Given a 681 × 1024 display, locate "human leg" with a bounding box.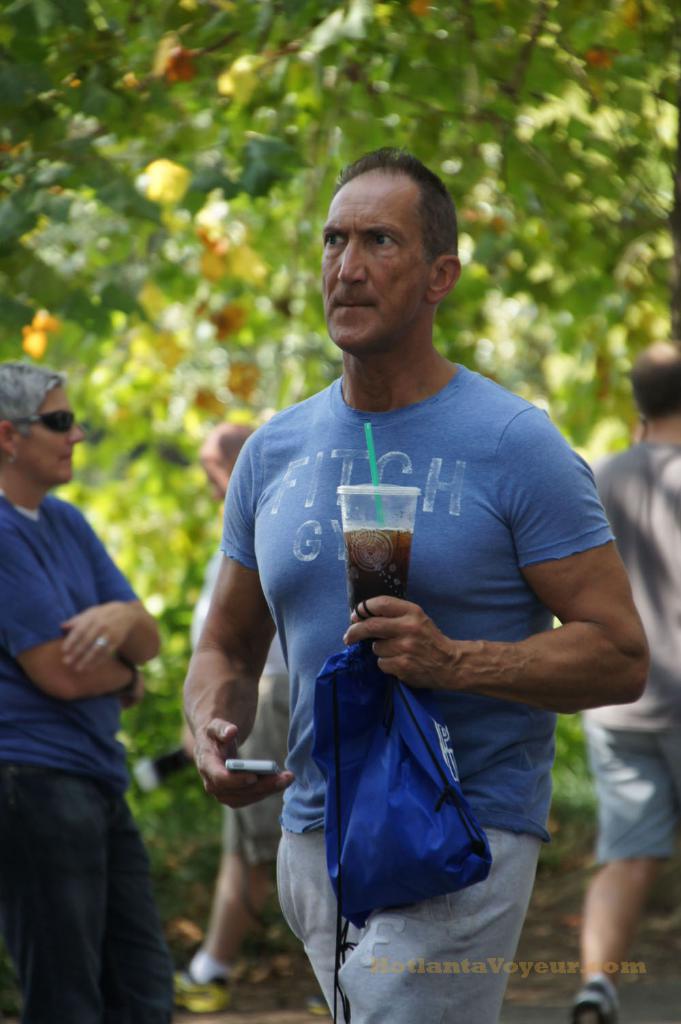
Located: crop(170, 692, 266, 995).
